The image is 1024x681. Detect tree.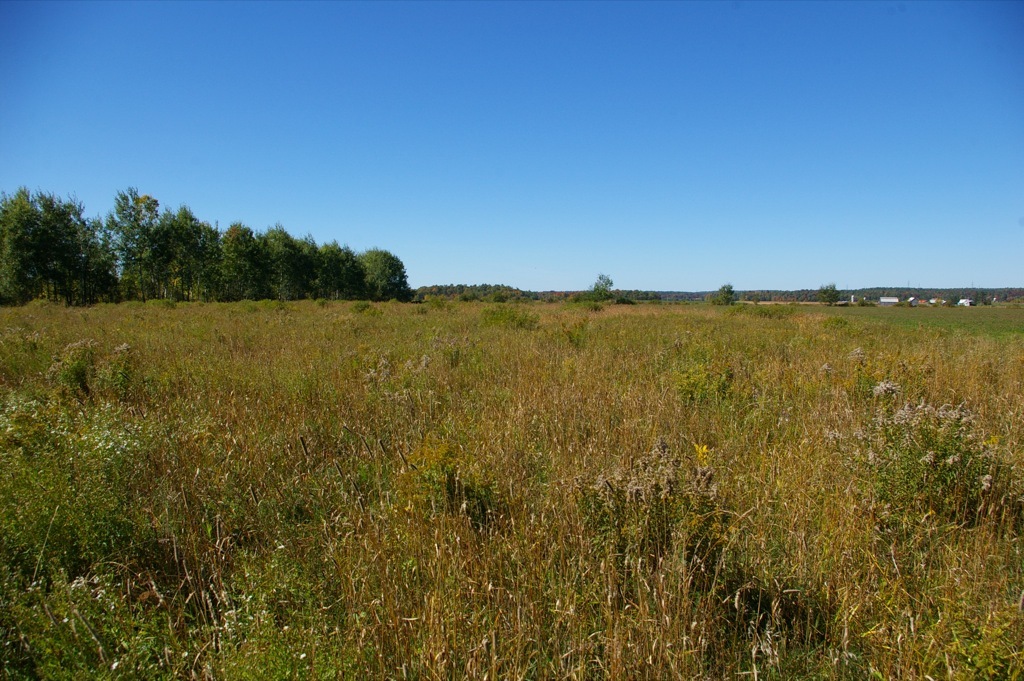
Detection: (left=716, top=277, right=739, bottom=311).
